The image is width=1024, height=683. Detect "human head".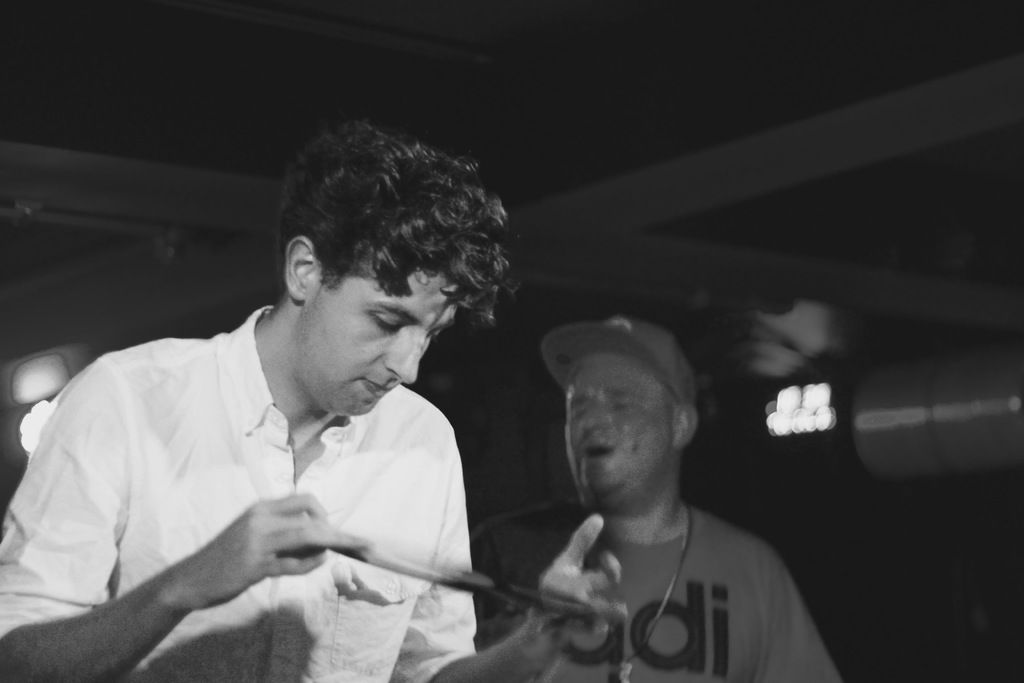
Detection: box(561, 317, 698, 497).
